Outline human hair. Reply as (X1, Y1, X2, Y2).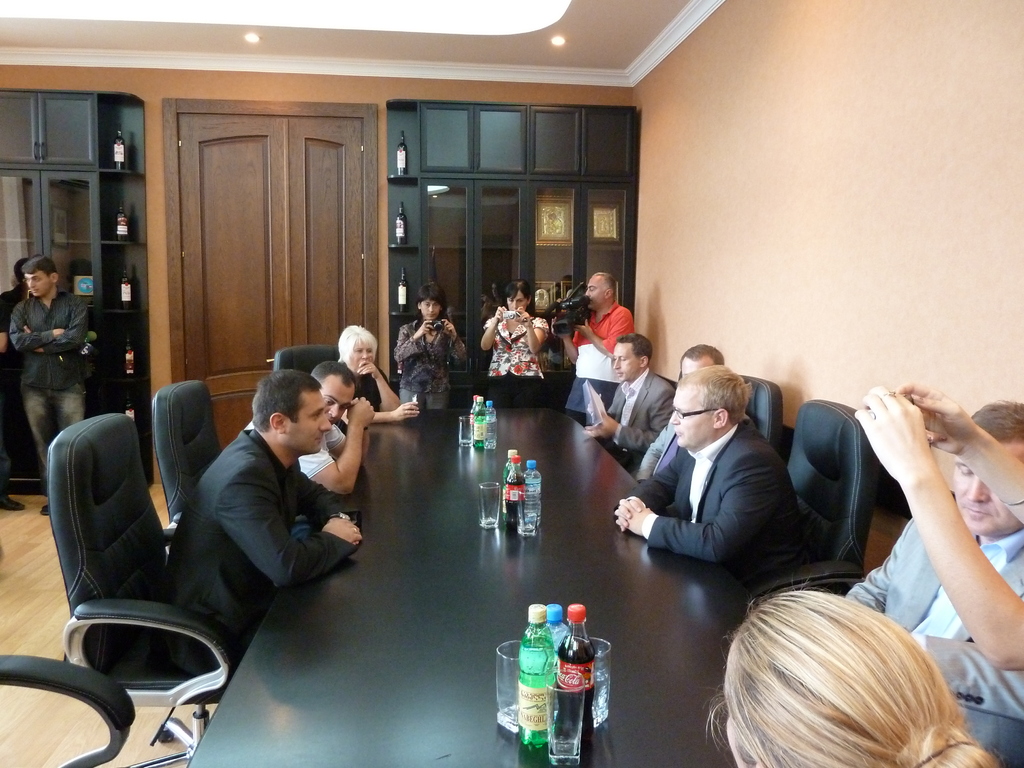
(970, 400, 1023, 444).
